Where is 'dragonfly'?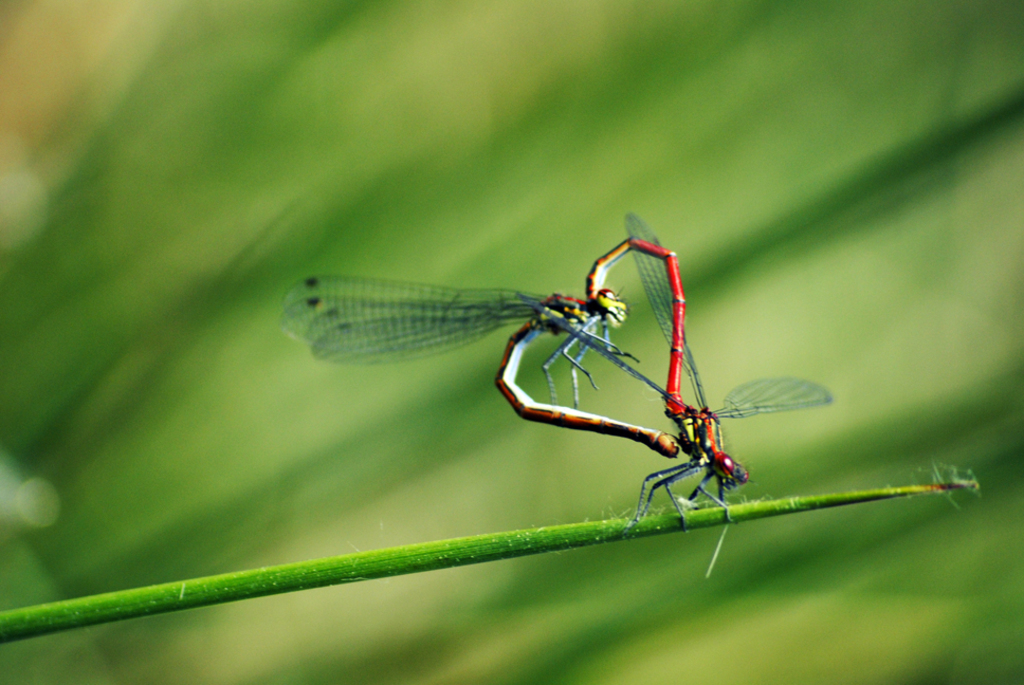
592/204/831/575.
